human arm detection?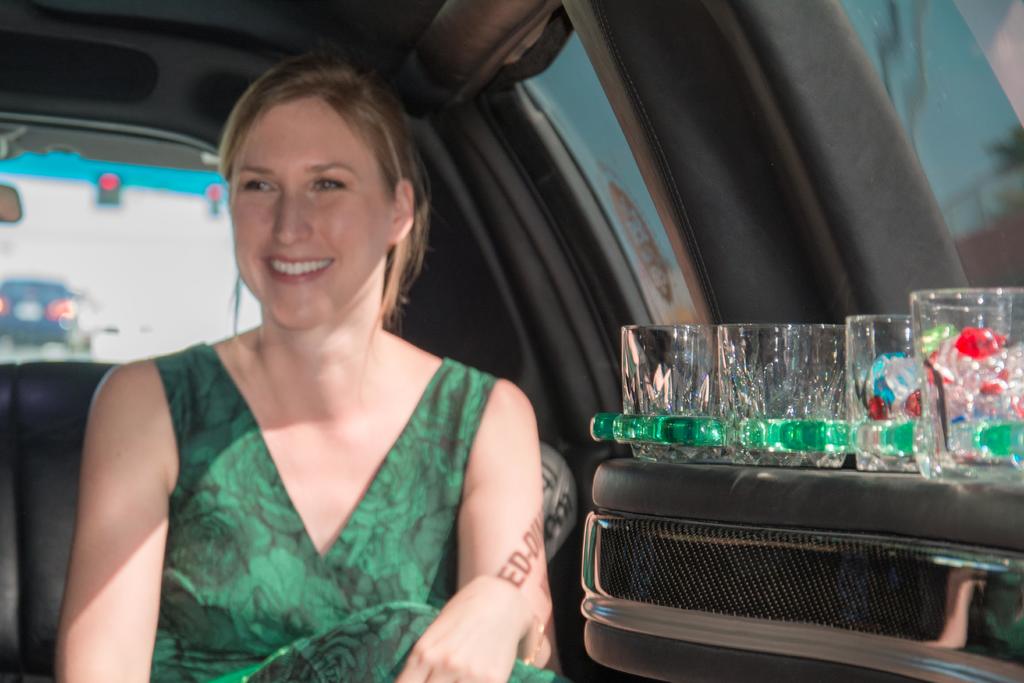
bbox=(49, 365, 180, 682)
